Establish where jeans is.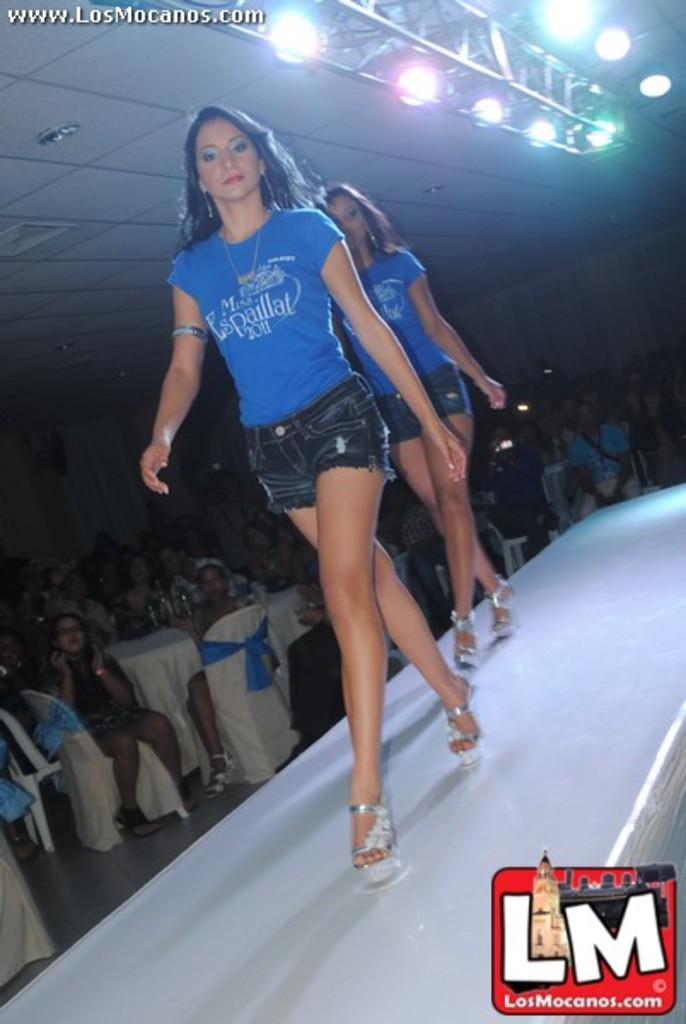
Established at rect(227, 374, 401, 512).
